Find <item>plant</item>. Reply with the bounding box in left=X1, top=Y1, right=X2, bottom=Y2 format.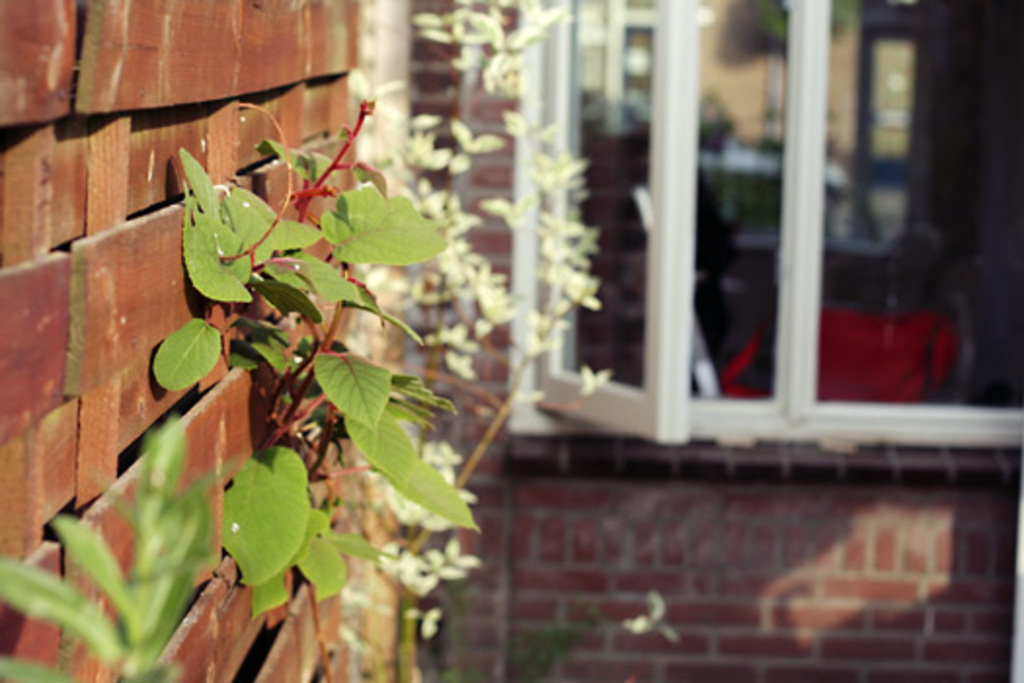
left=345, top=0, right=601, bottom=681.
